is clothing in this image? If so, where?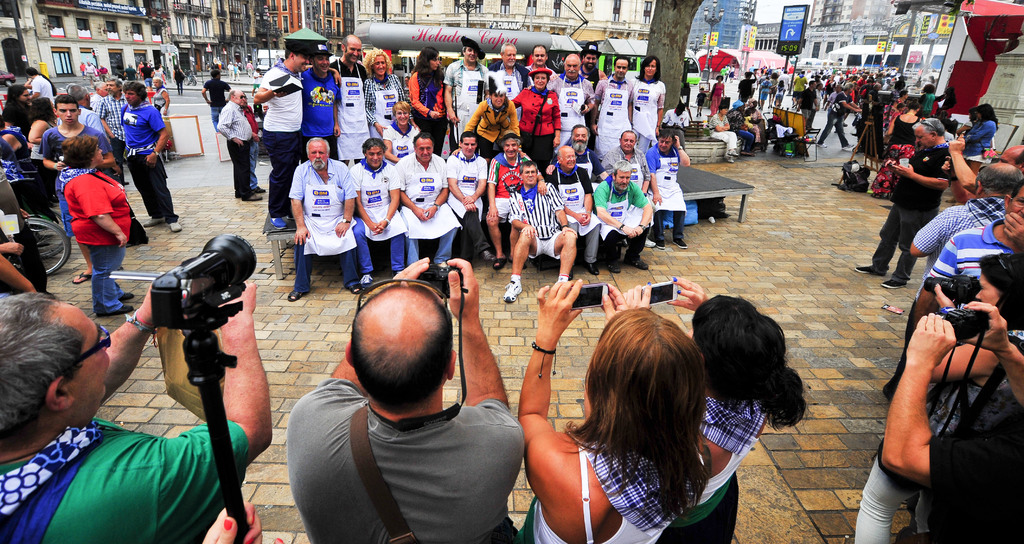
Yes, at 285/375/526/543.
